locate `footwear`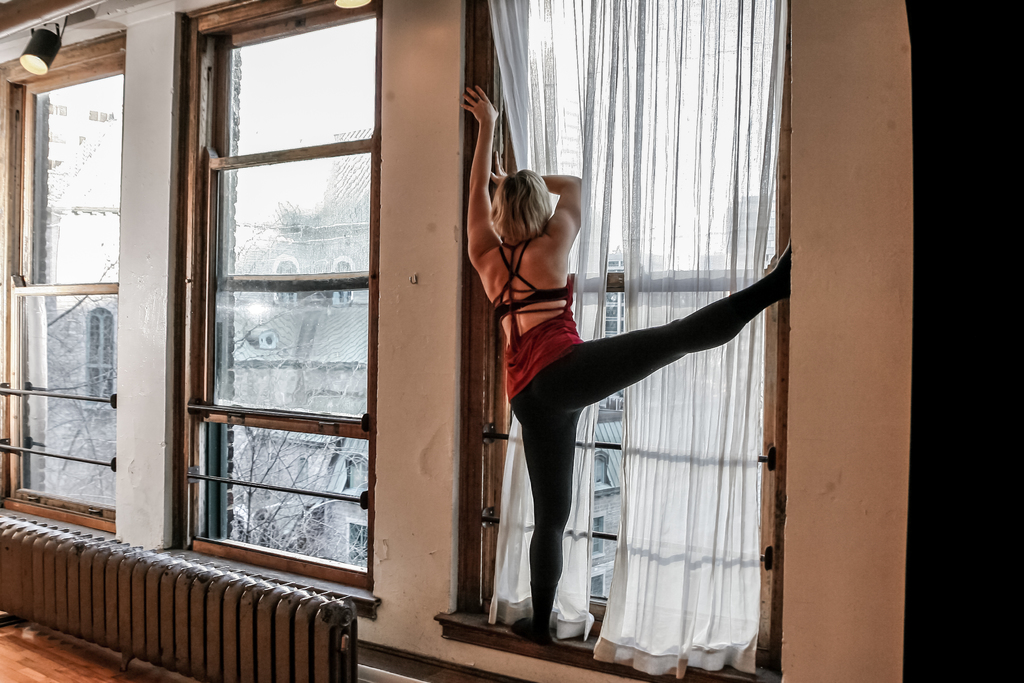
bbox(509, 616, 551, 646)
